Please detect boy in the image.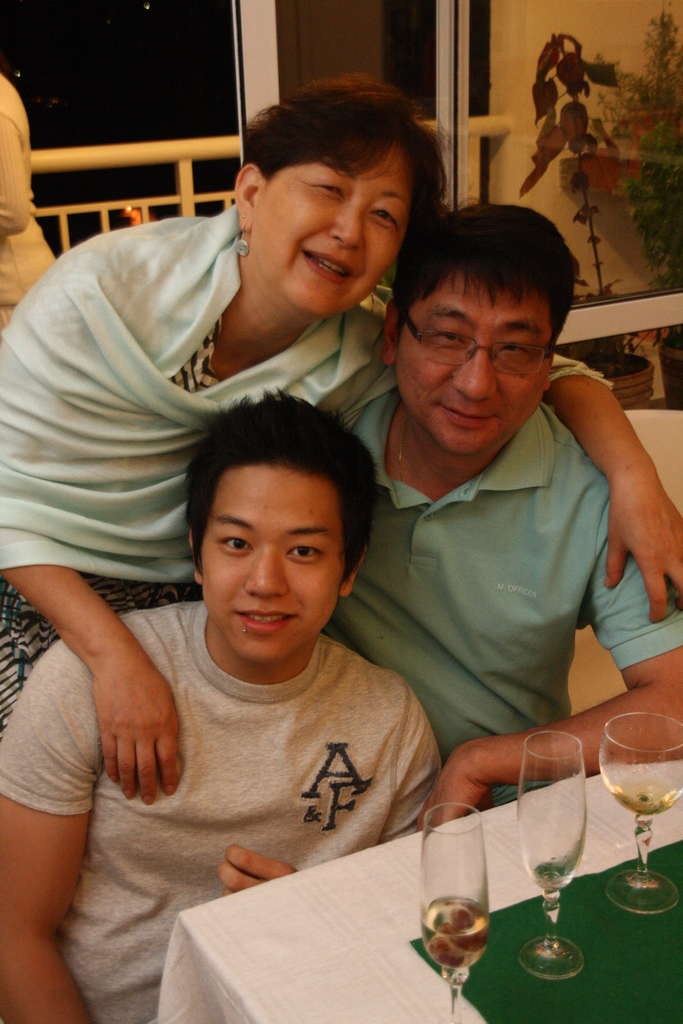
[left=0, top=383, right=470, bottom=1023].
